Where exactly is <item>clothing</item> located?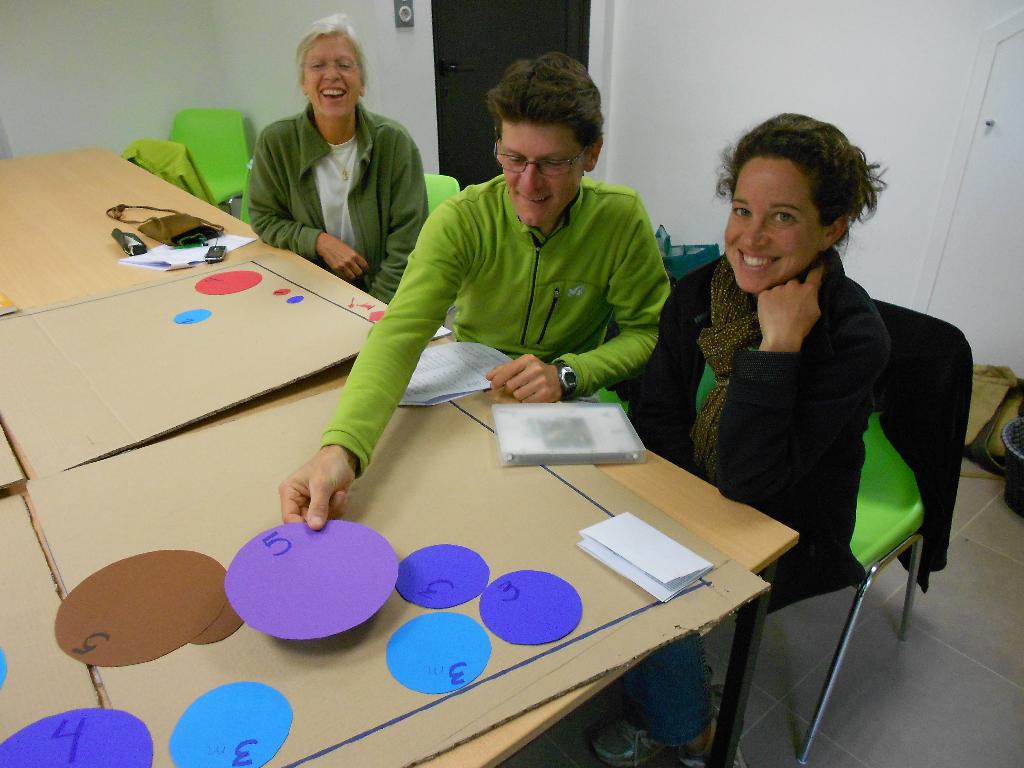
Its bounding box is box=[579, 242, 897, 765].
